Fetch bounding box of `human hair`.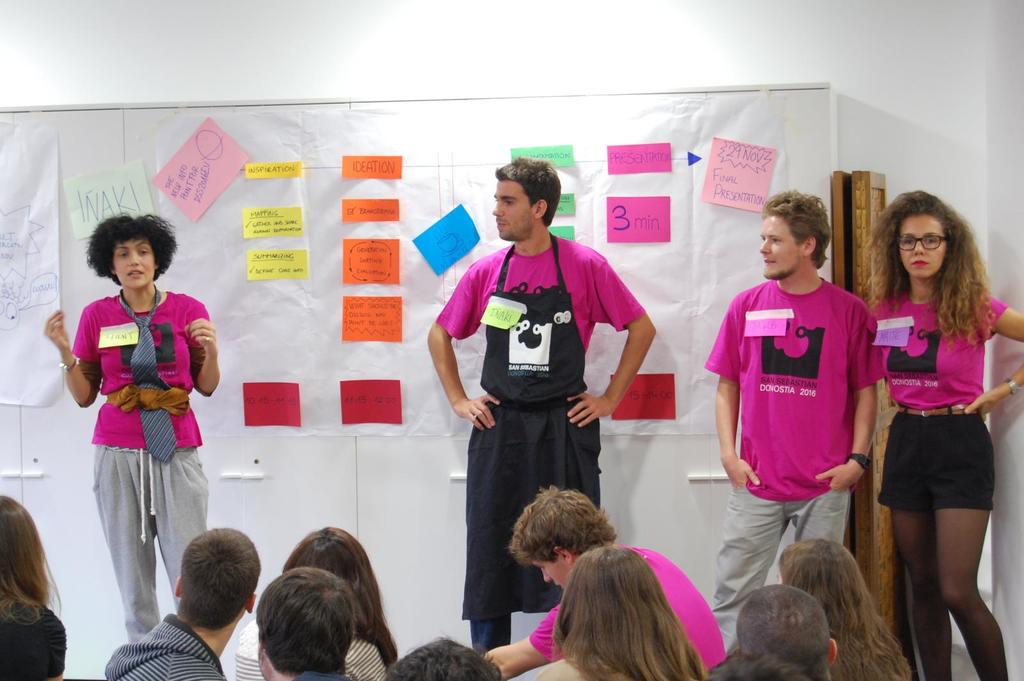
Bbox: pyautogui.locateOnScreen(176, 528, 264, 632).
